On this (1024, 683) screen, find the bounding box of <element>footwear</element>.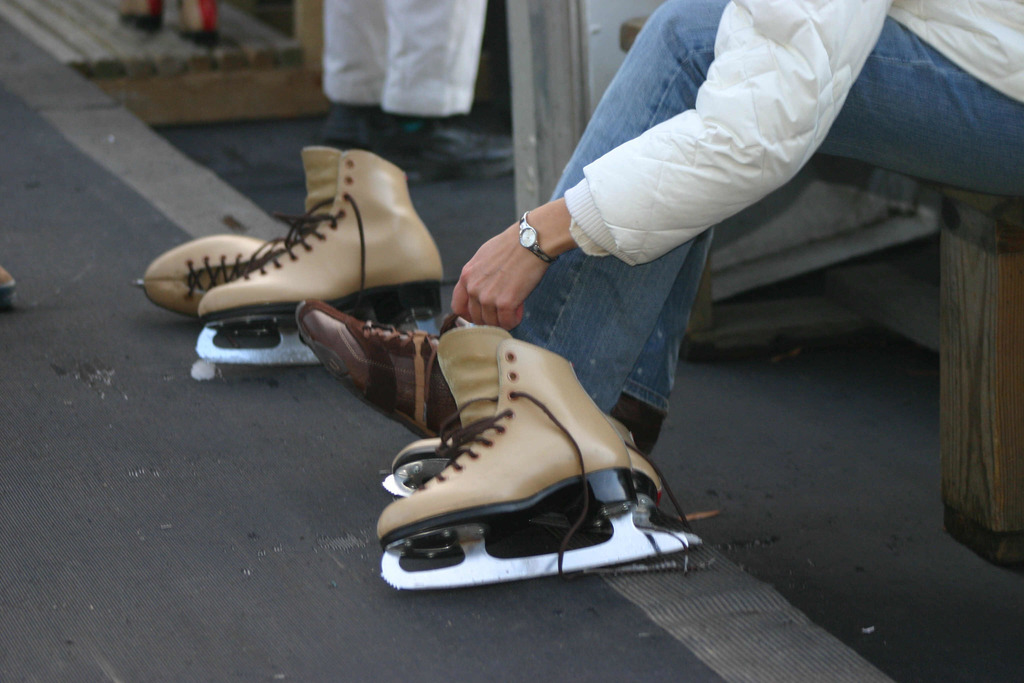
Bounding box: select_region(366, 336, 708, 589).
